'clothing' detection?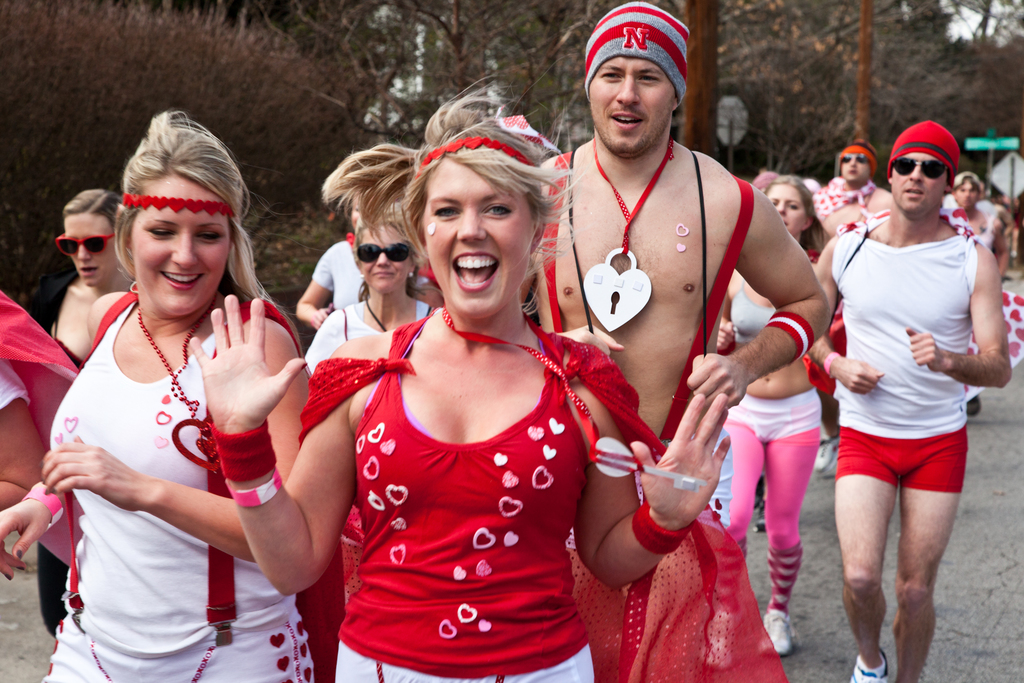
305/297/436/375
